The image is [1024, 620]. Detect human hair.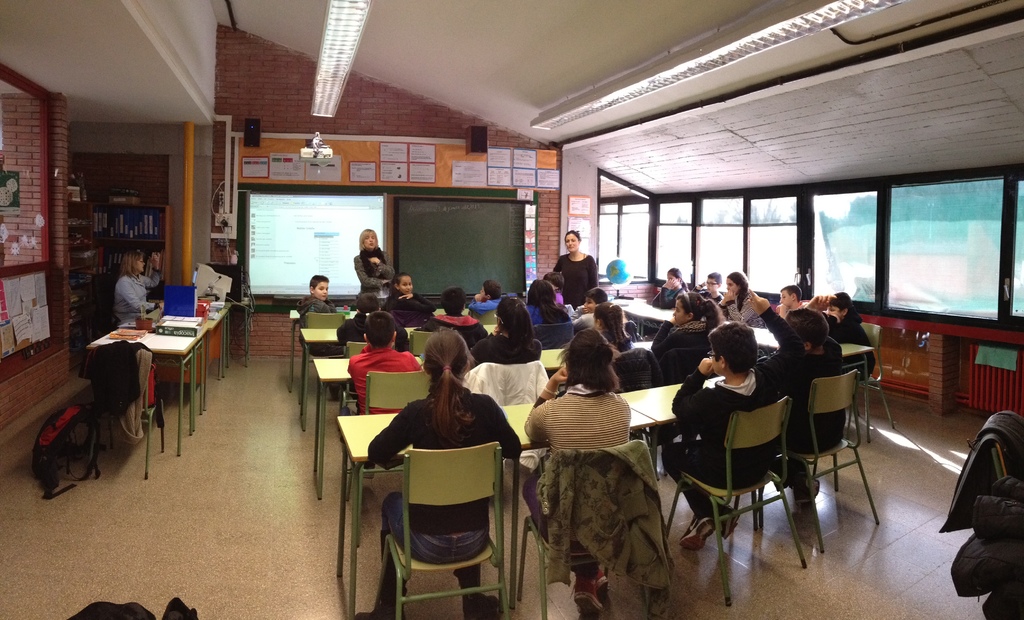
Detection: Rect(563, 225, 579, 246).
